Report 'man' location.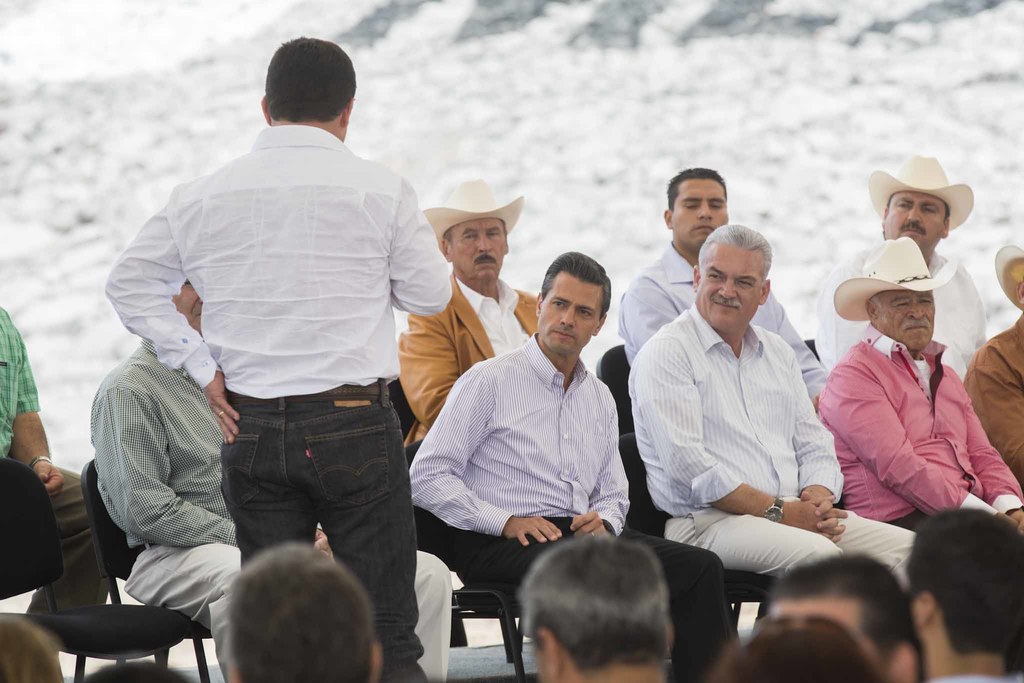
Report: locate(216, 541, 383, 682).
